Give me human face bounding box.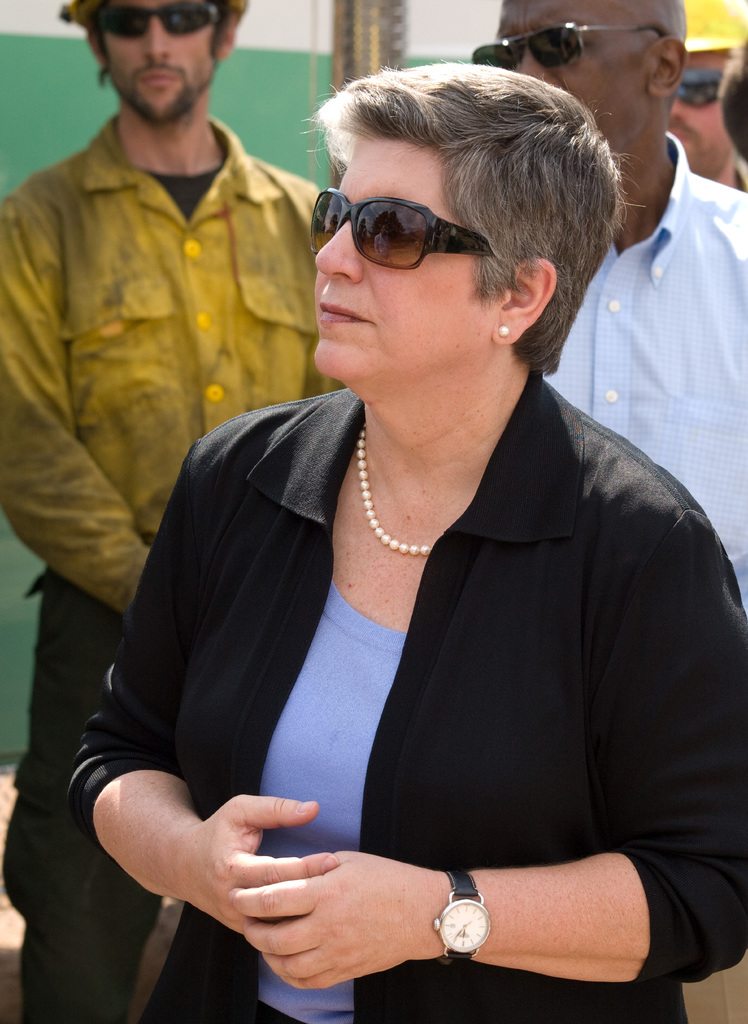
bbox=(315, 138, 507, 385).
